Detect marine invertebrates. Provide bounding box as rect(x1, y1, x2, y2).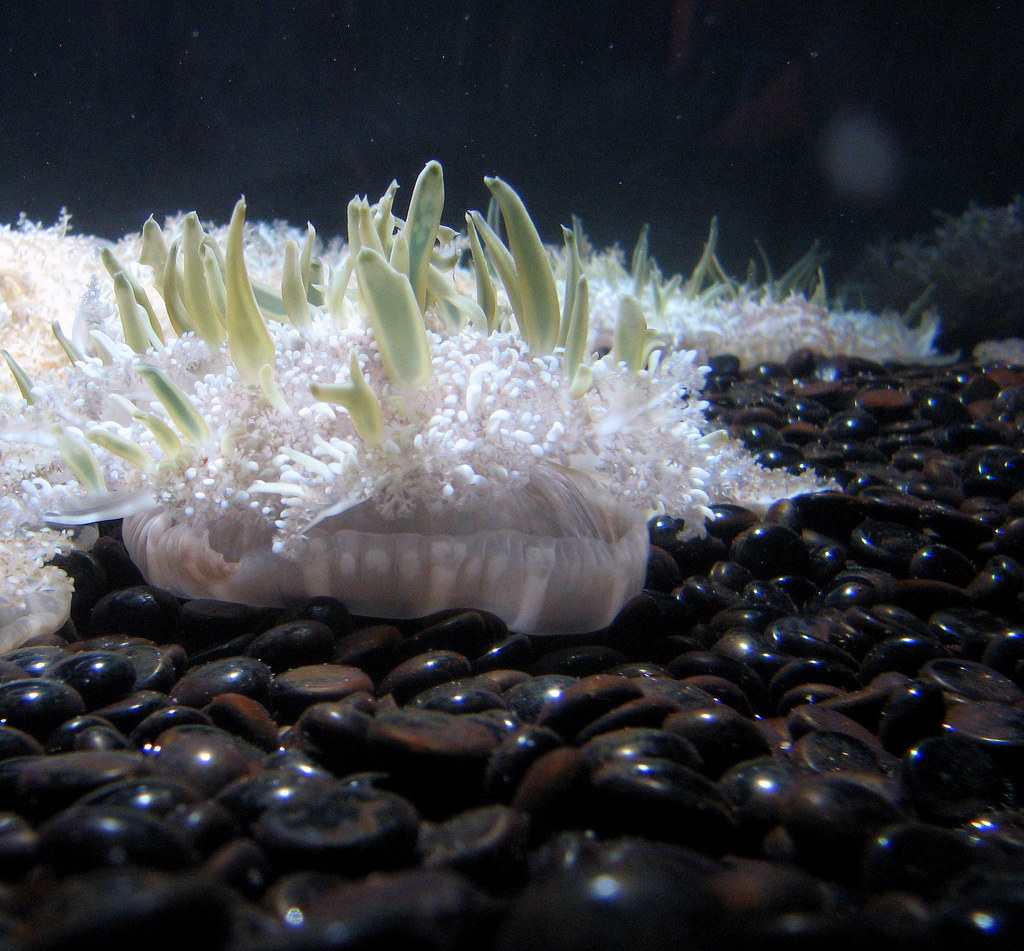
rect(0, 187, 175, 566).
